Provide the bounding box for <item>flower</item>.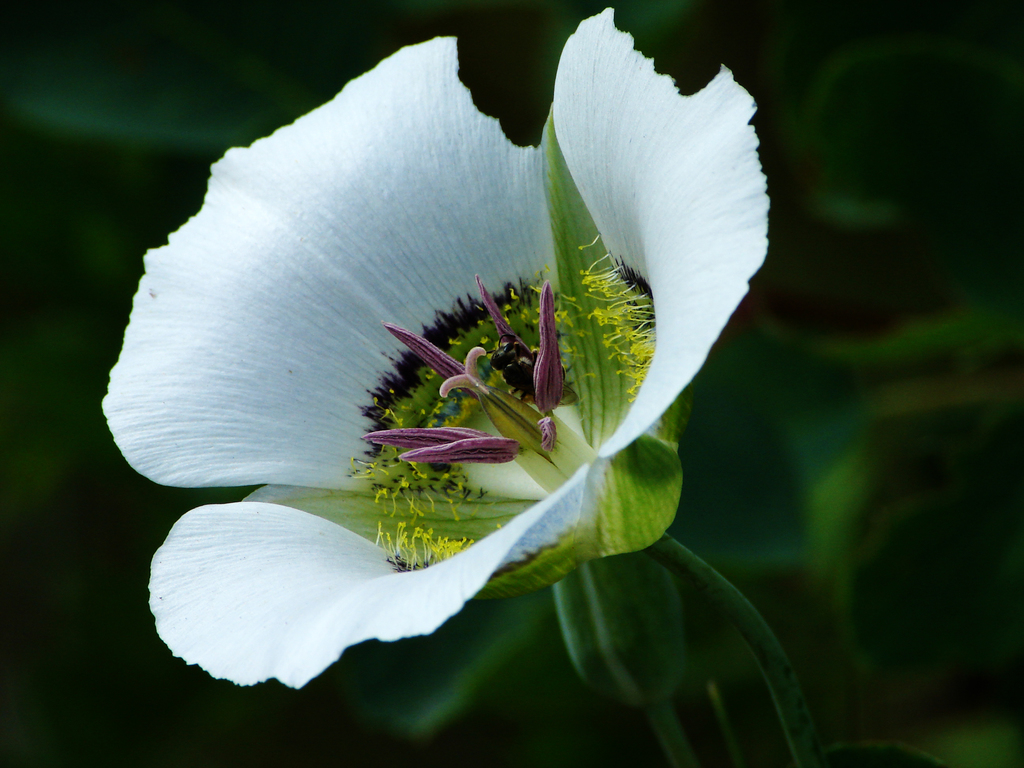
(116,8,785,696).
